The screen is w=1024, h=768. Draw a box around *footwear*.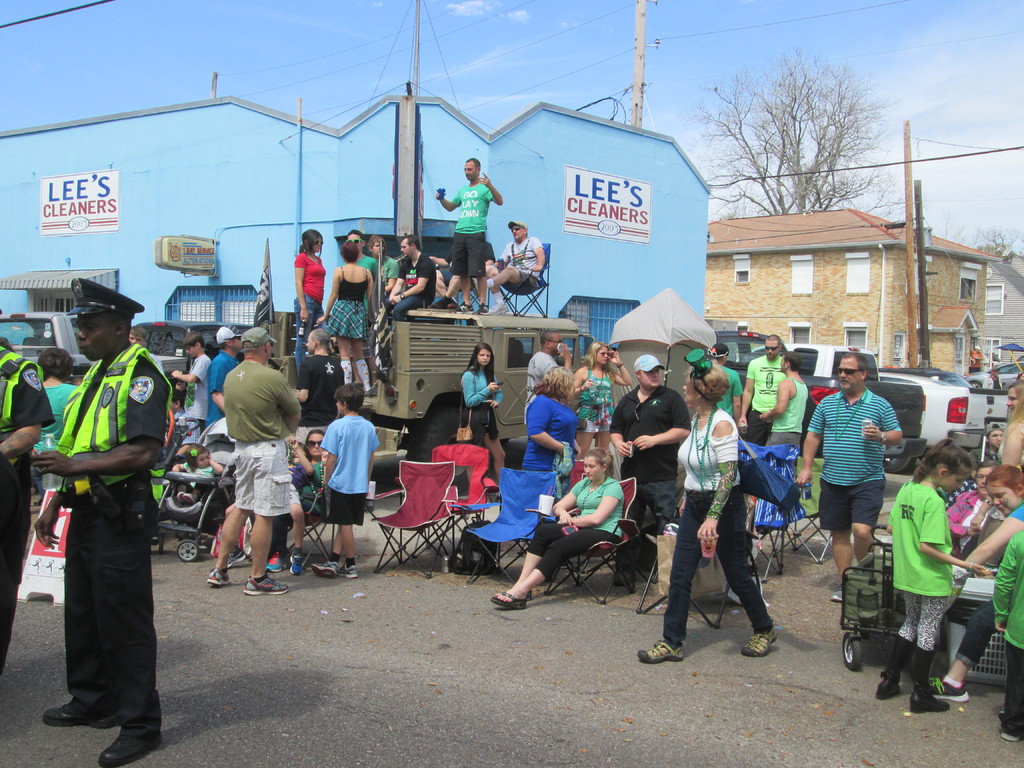
bbox=[183, 490, 202, 506].
